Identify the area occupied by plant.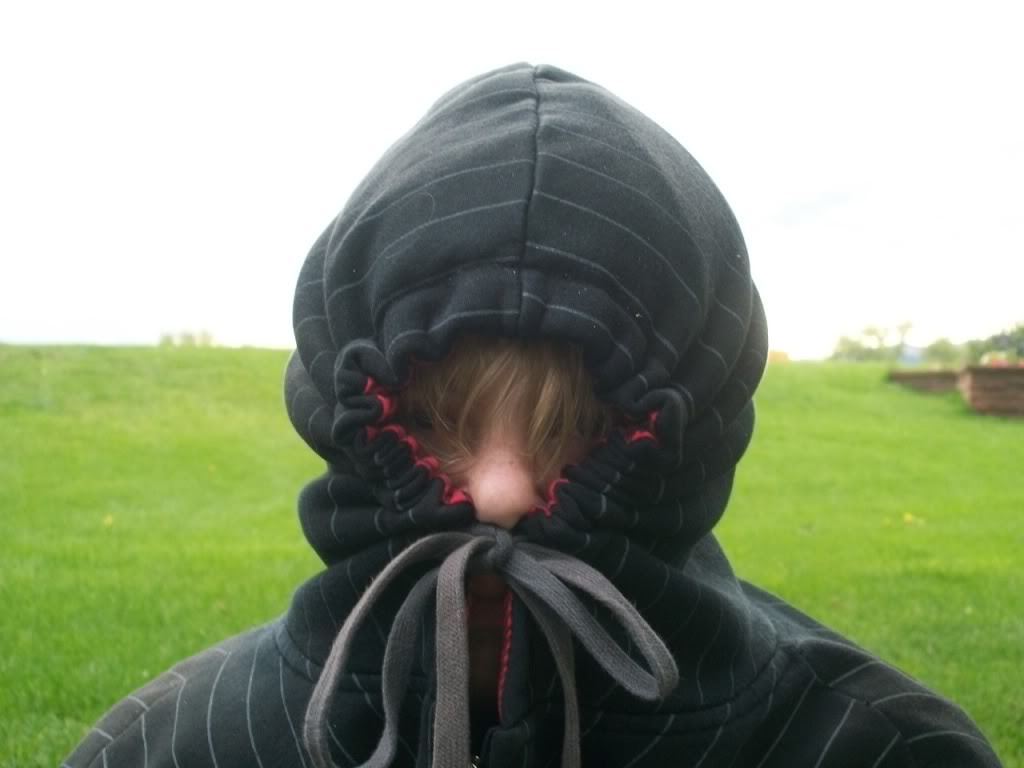
Area: [913, 344, 961, 368].
